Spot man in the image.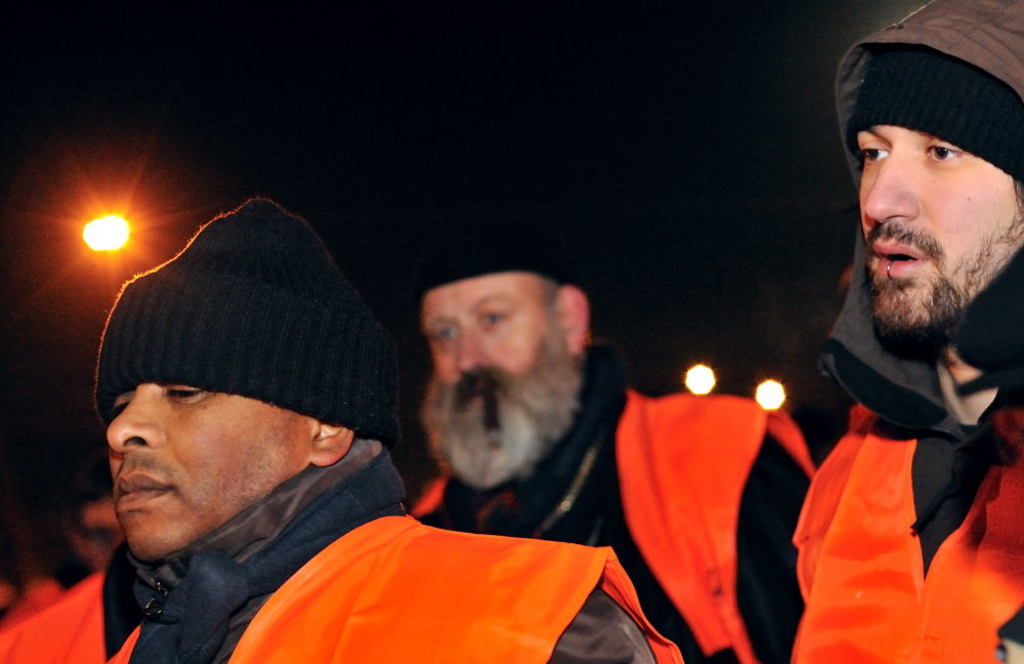
man found at 794/0/1023/663.
